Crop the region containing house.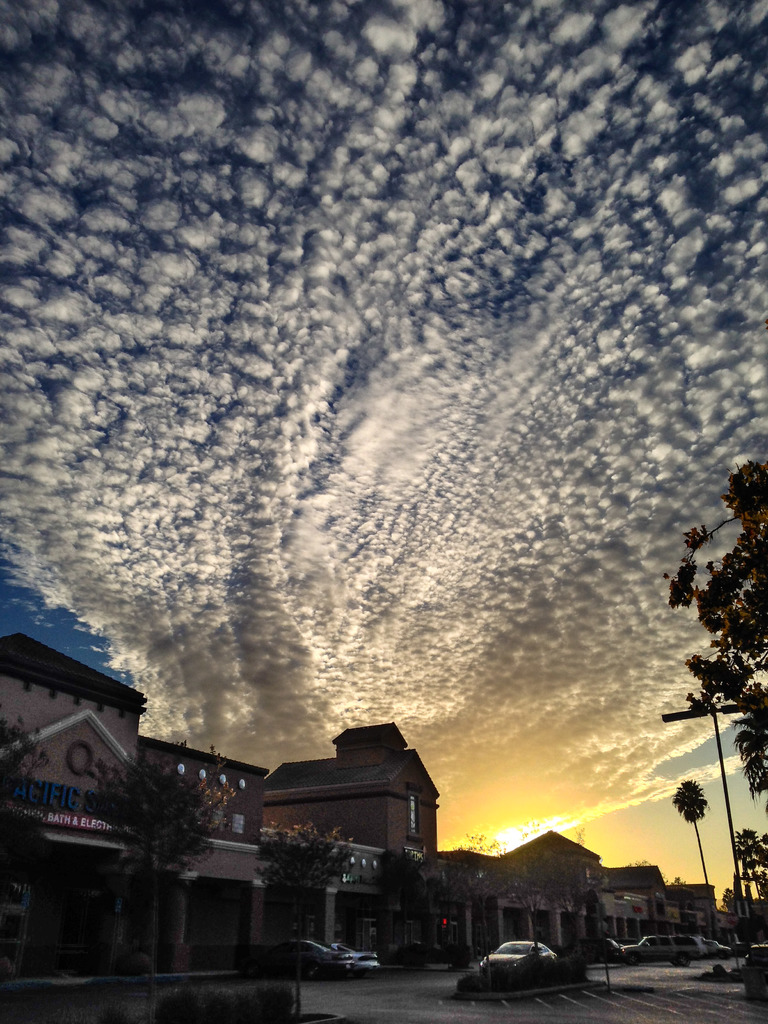
Crop region: bbox=[455, 820, 595, 967].
